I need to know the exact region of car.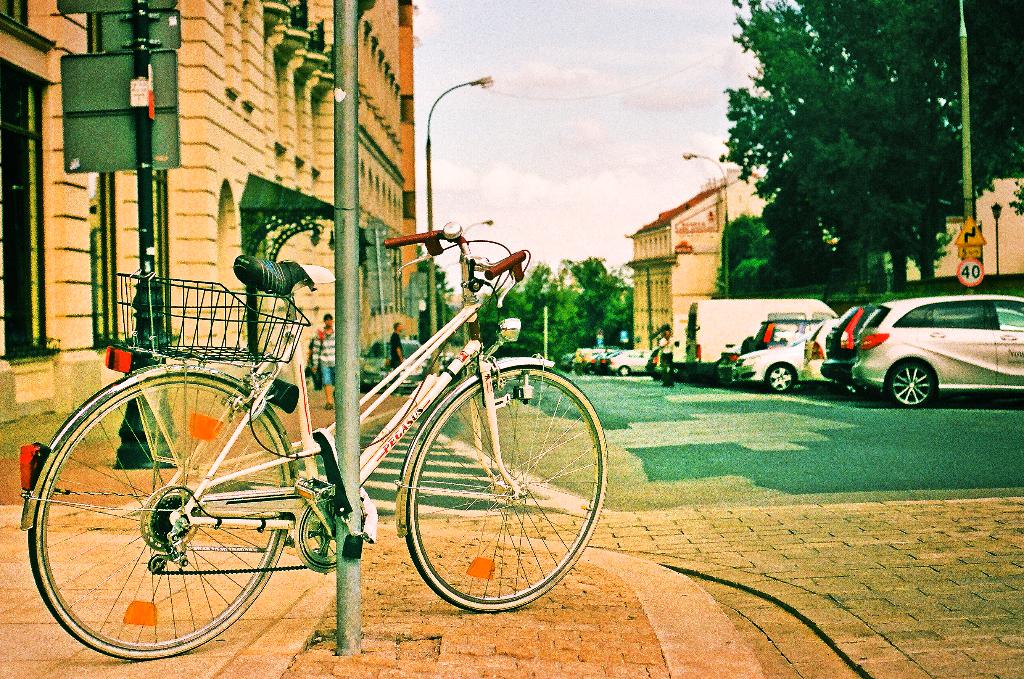
Region: l=822, t=301, r=1023, b=401.
